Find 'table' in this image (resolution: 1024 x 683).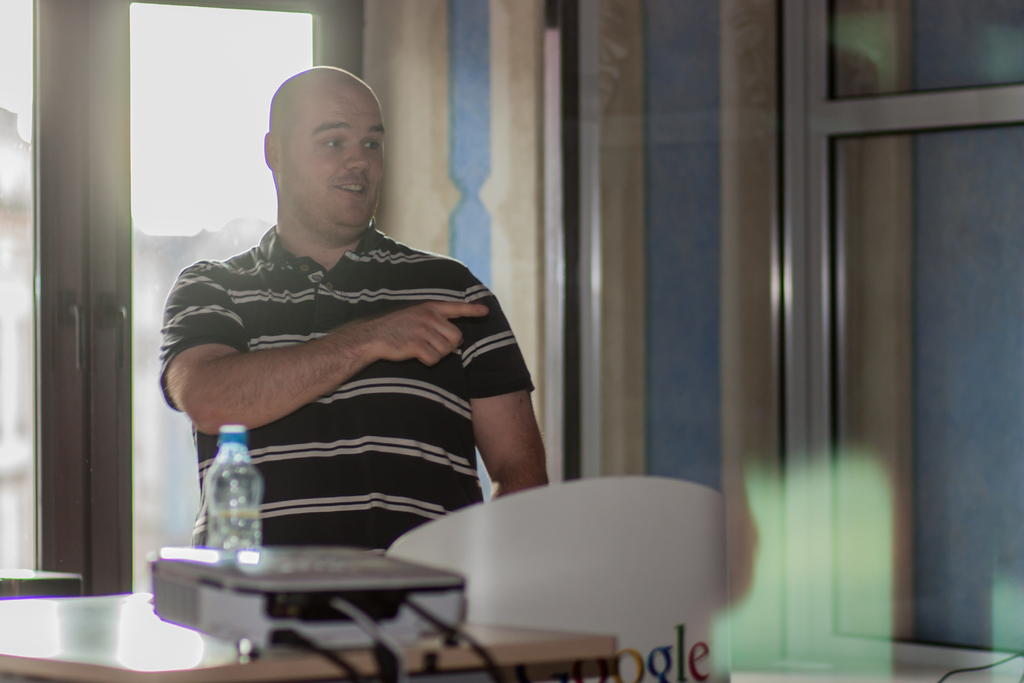
l=0, t=590, r=622, b=682.
